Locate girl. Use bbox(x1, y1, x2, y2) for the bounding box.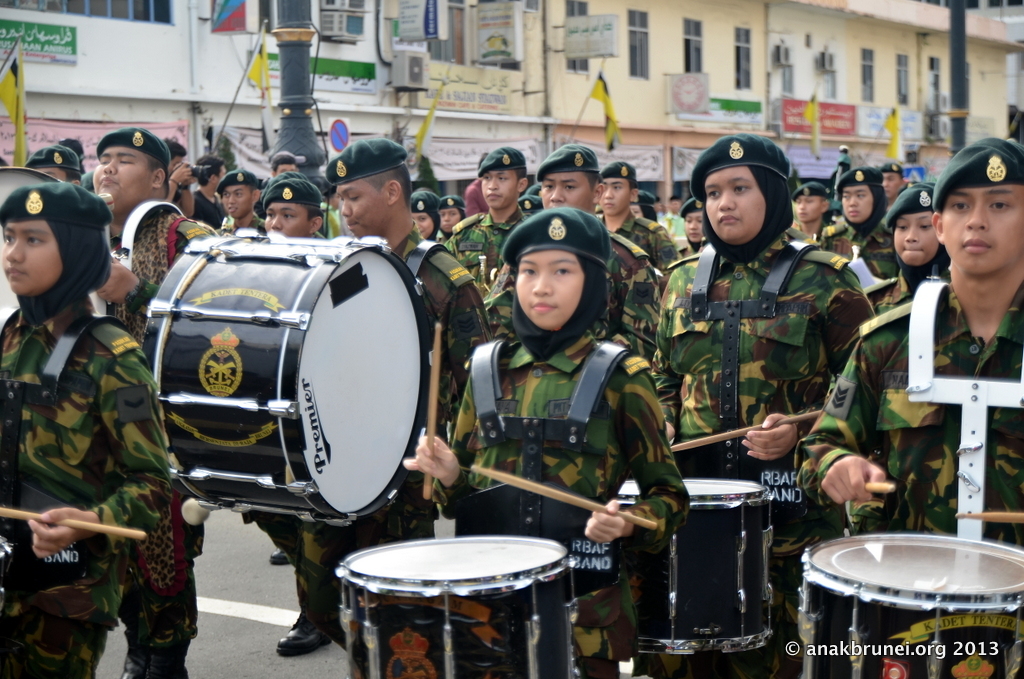
bbox(868, 182, 947, 308).
